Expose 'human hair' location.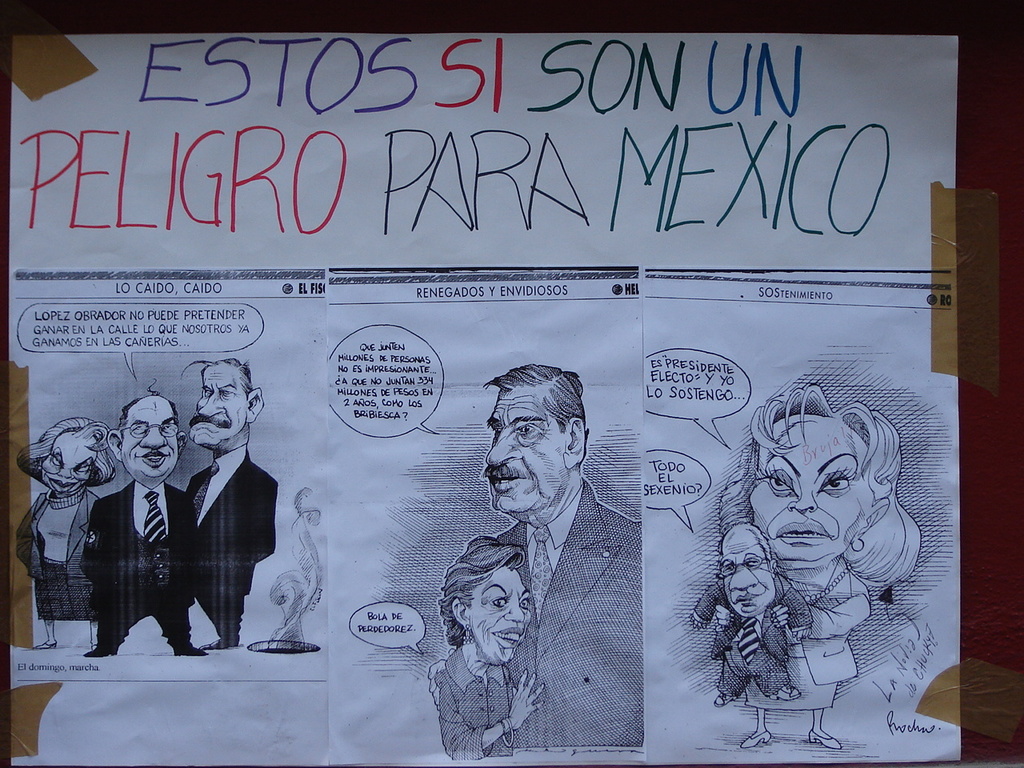
Exposed at [x1=438, y1=534, x2=524, y2=646].
